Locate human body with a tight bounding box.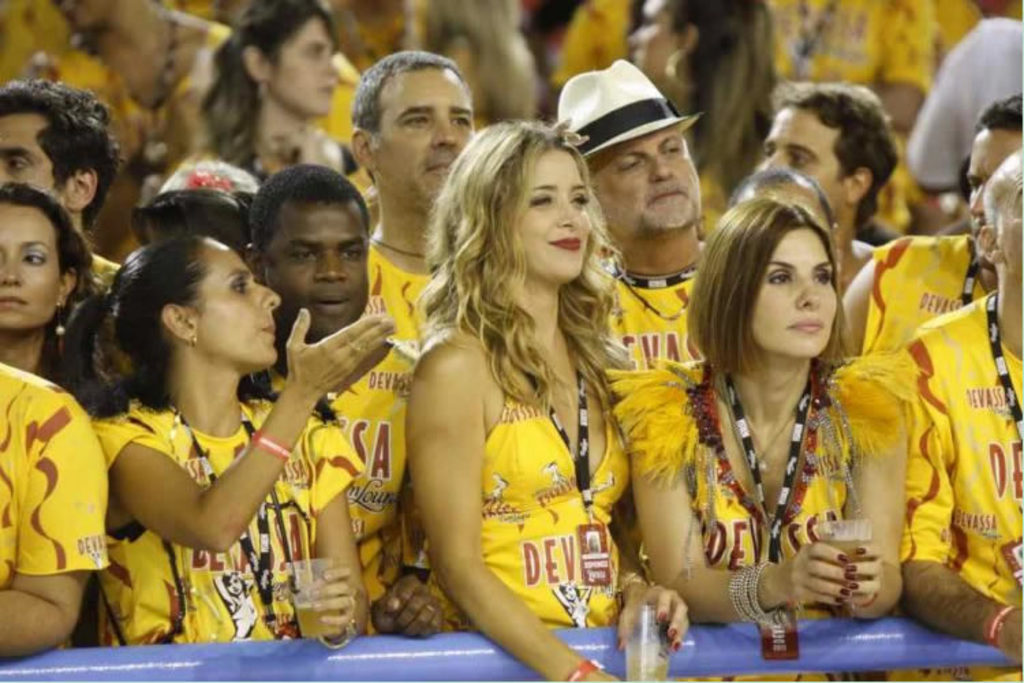
70, 195, 350, 653.
